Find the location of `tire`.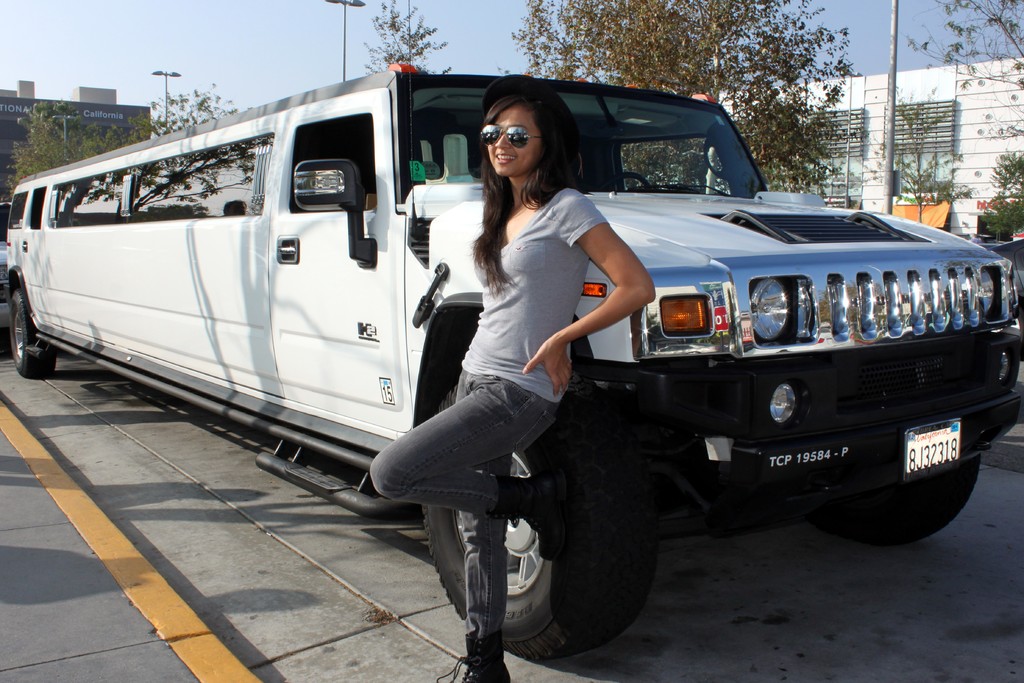
Location: 8:292:57:378.
